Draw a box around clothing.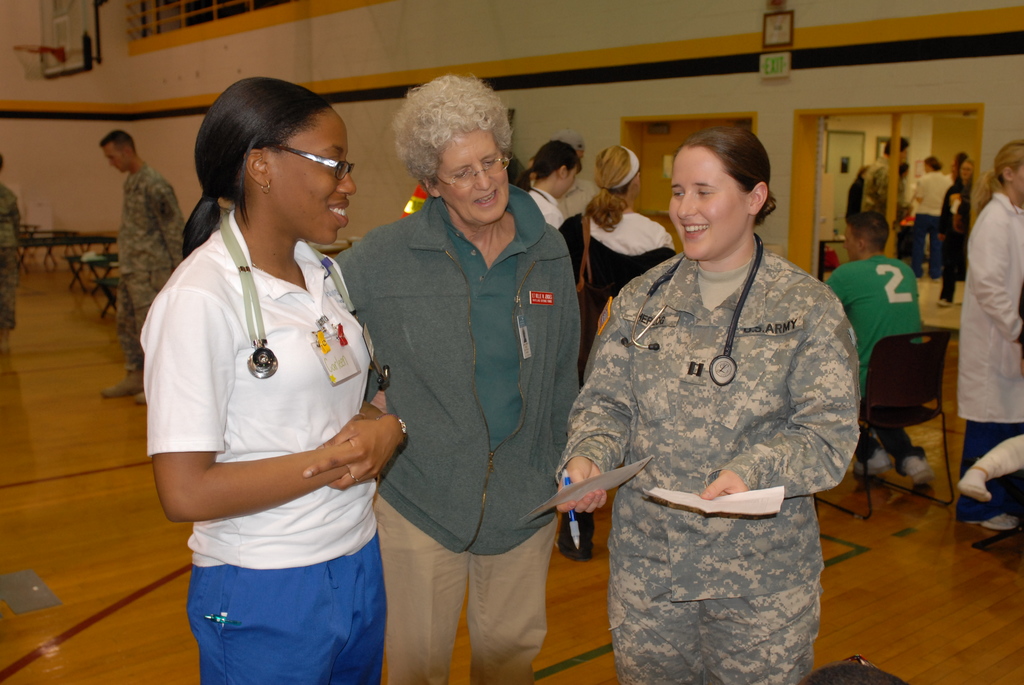
[left=332, top=184, right=582, bottom=684].
